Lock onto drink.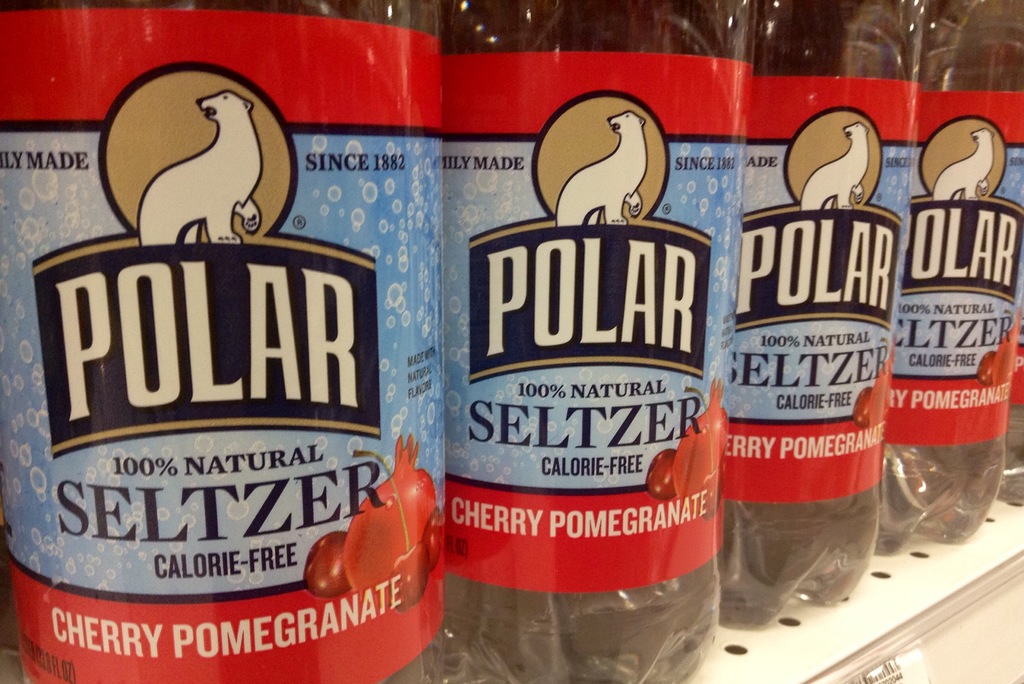
Locked: bbox=(1, 0, 447, 683).
